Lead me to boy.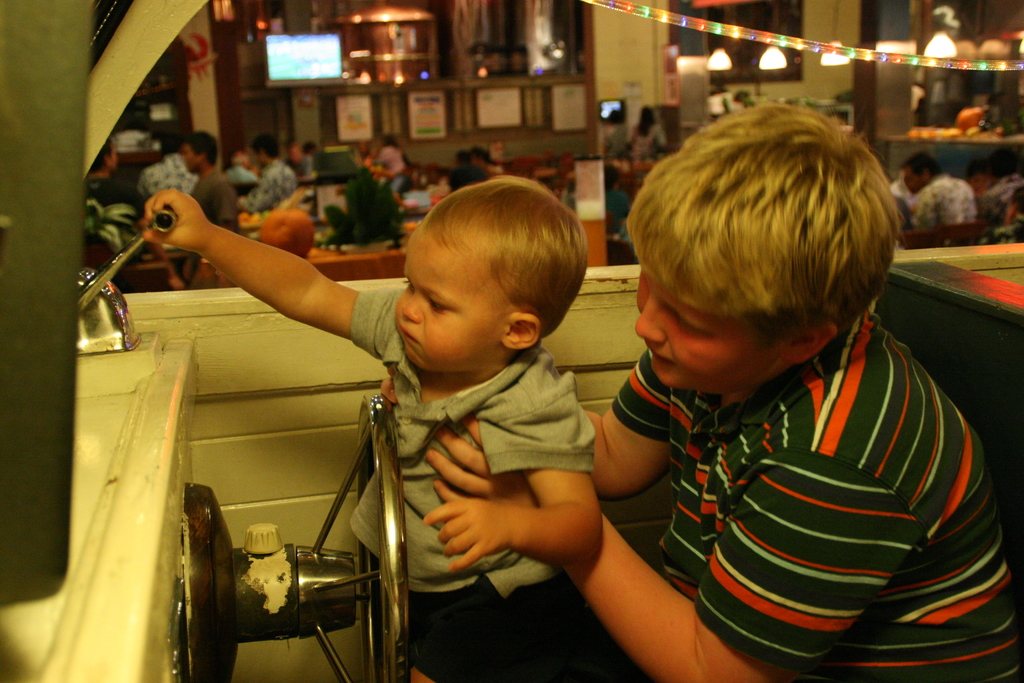
Lead to {"x1": 535, "y1": 95, "x2": 1002, "y2": 671}.
